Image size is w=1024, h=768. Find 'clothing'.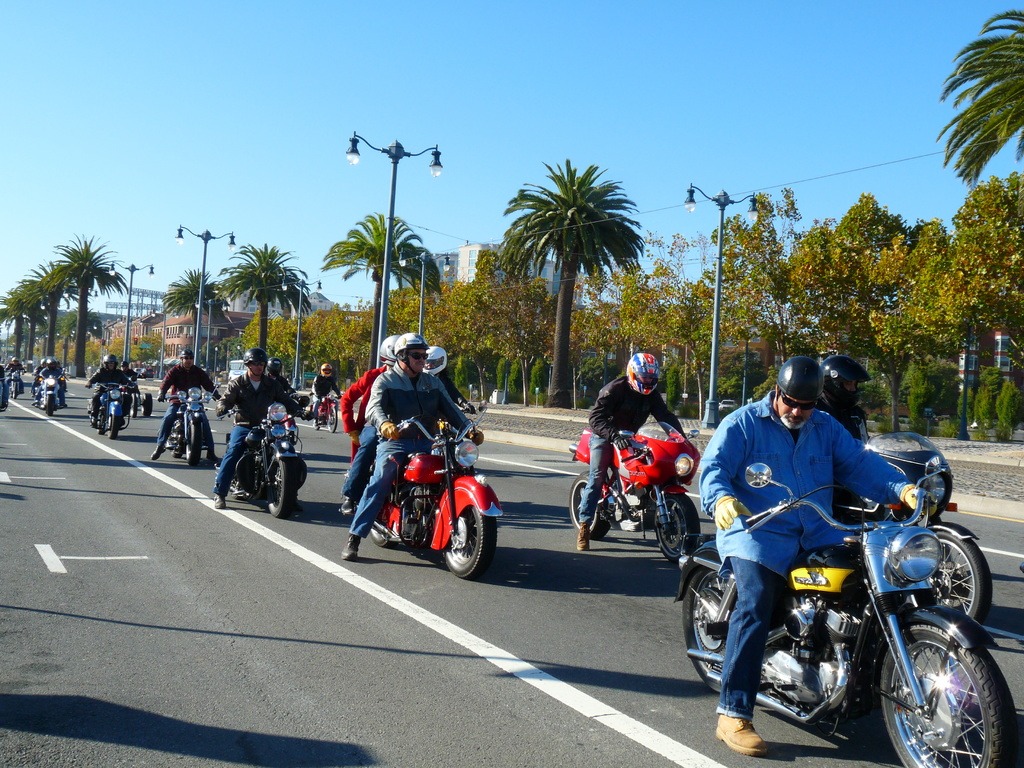
detection(575, 373, 684, 522).
